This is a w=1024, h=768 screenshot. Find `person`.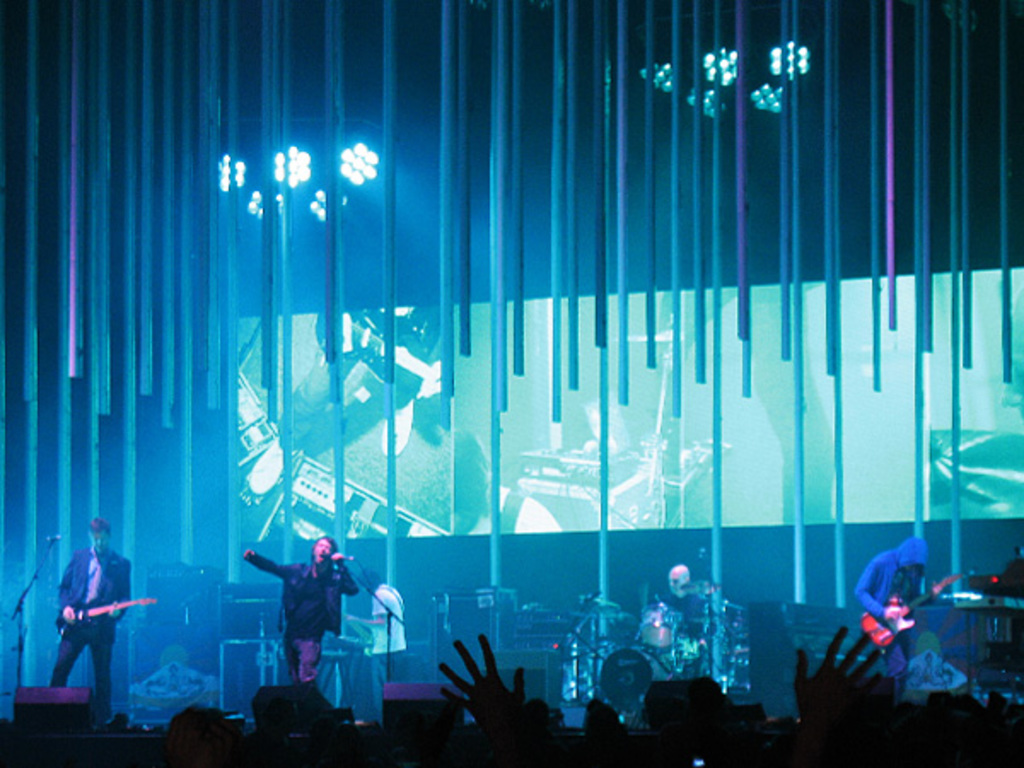
Bounding box: x1=850, y1=539, x2=935, y2=698.
